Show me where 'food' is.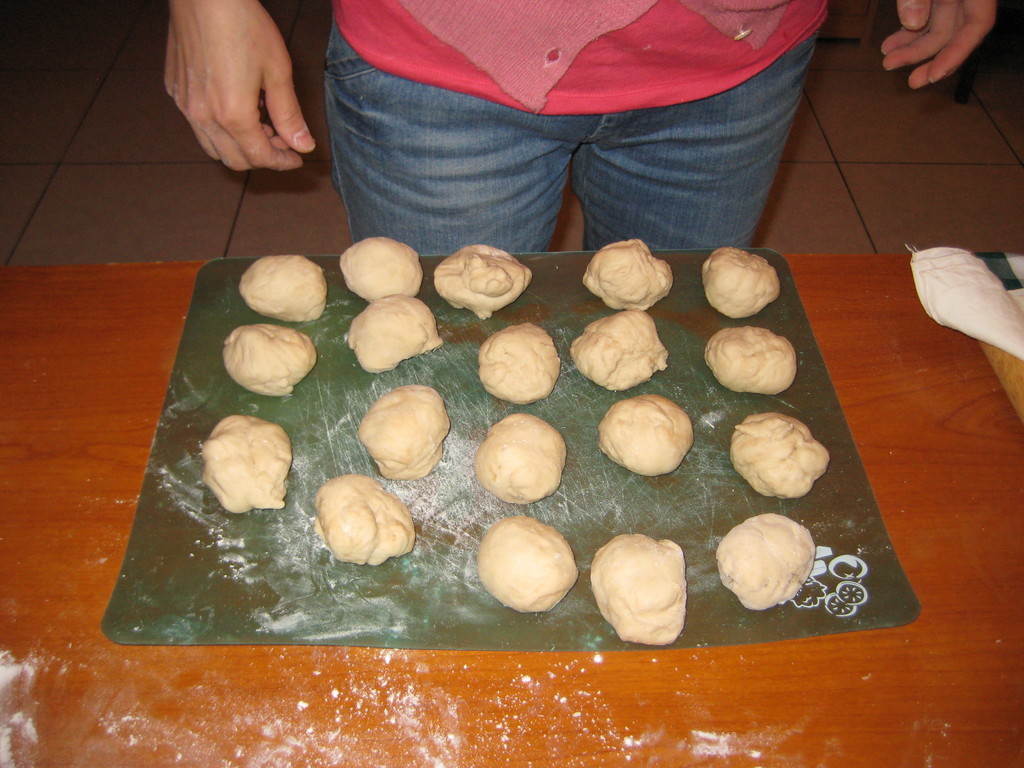
'food' is at box(700, 325, 796, 398).
